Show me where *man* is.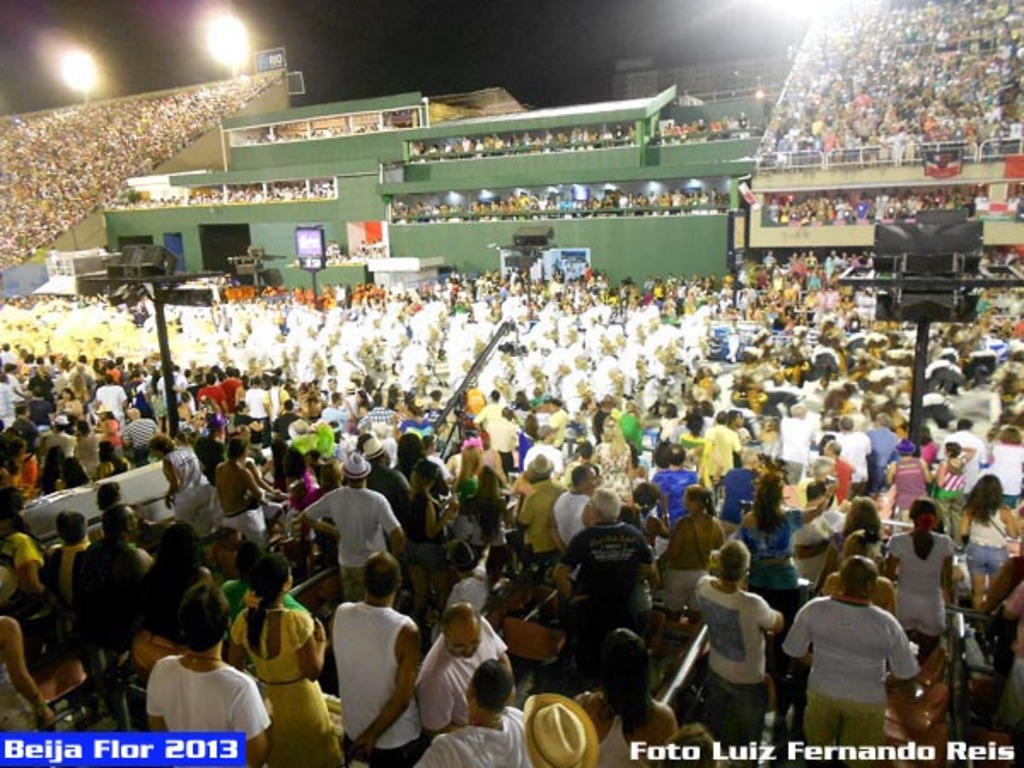
*man* is at x1=352 y1=389 x2=365 y2=413.
